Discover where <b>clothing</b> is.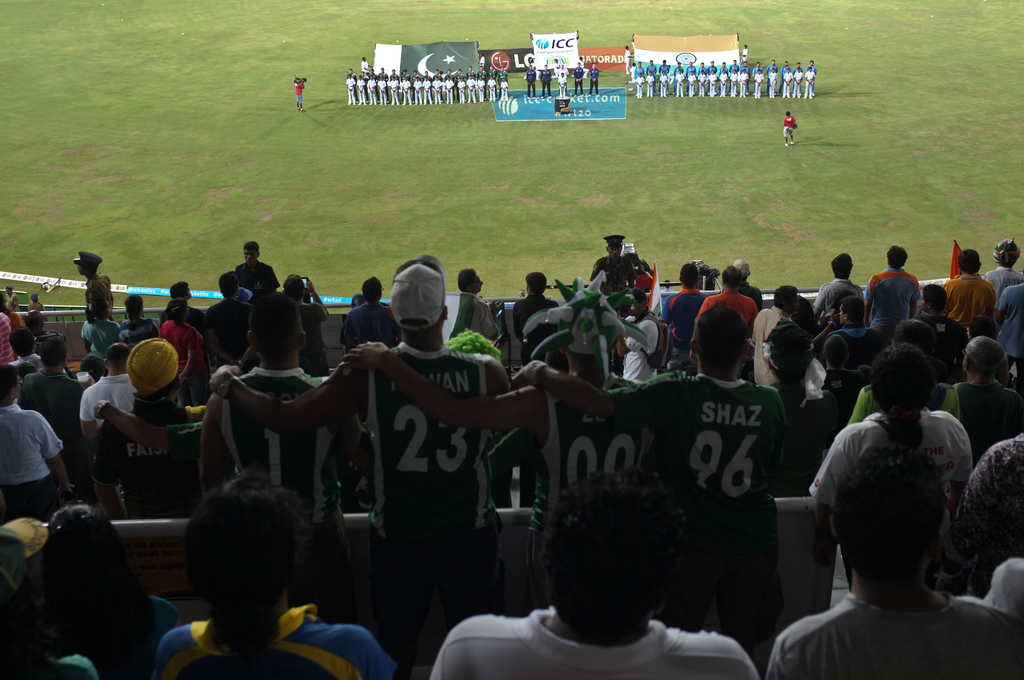
Discovered at region(235, 259, 281, 300).
